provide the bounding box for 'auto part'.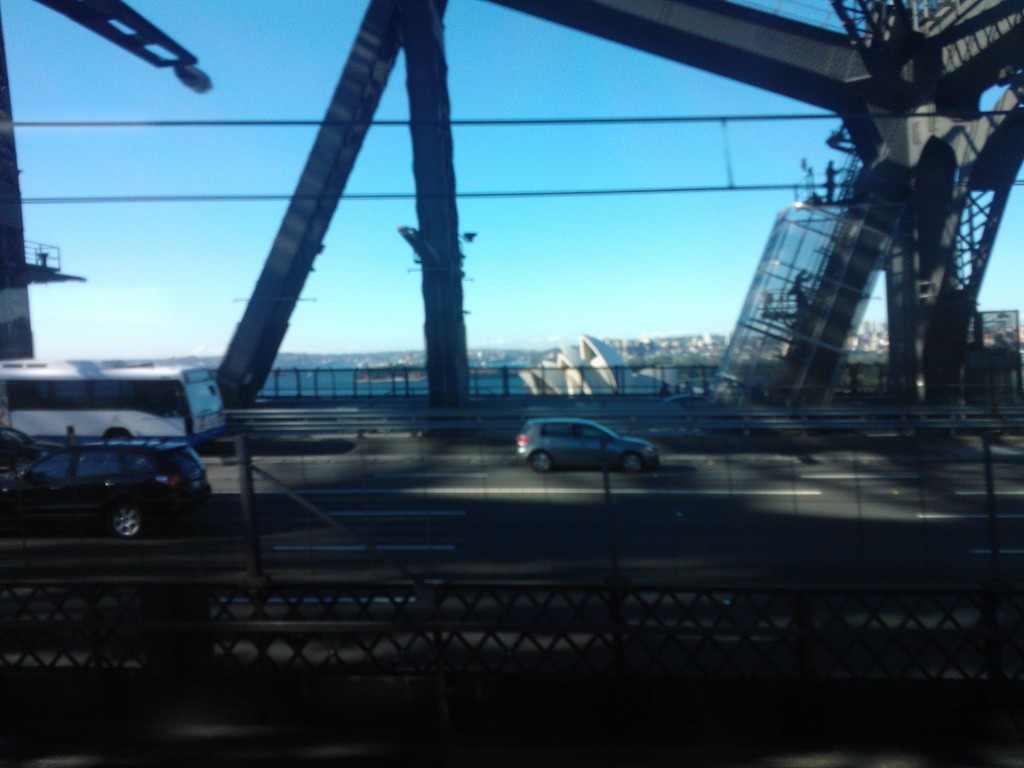
{"x1": 621, "y1": 446, "x2": 648, "y2": 472}.
